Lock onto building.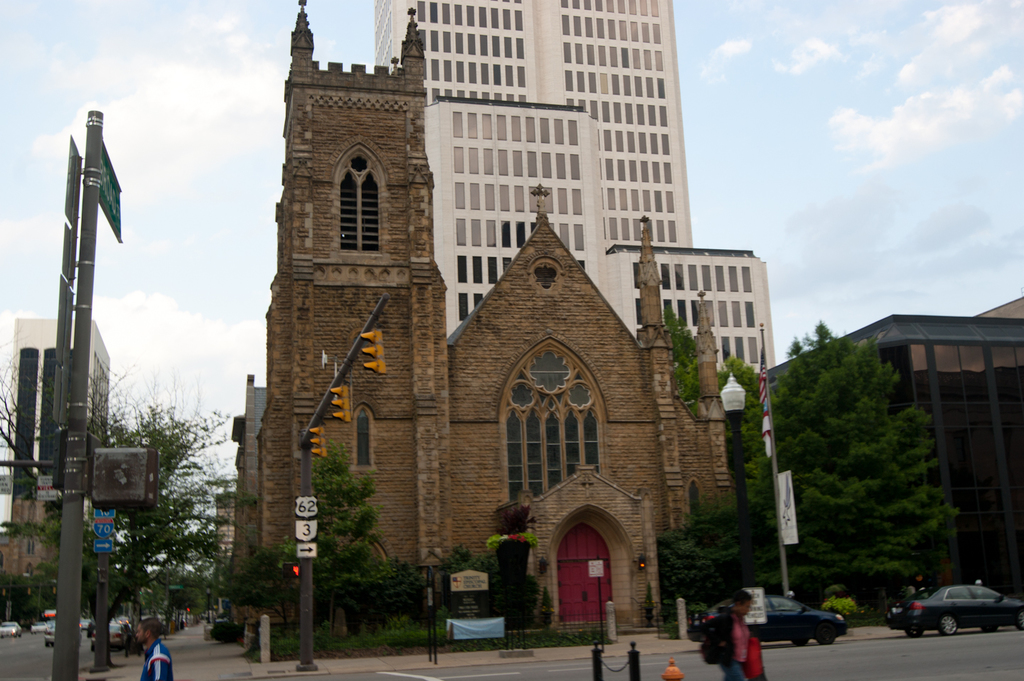
Locked: locate(373, 0, 781, 367).
